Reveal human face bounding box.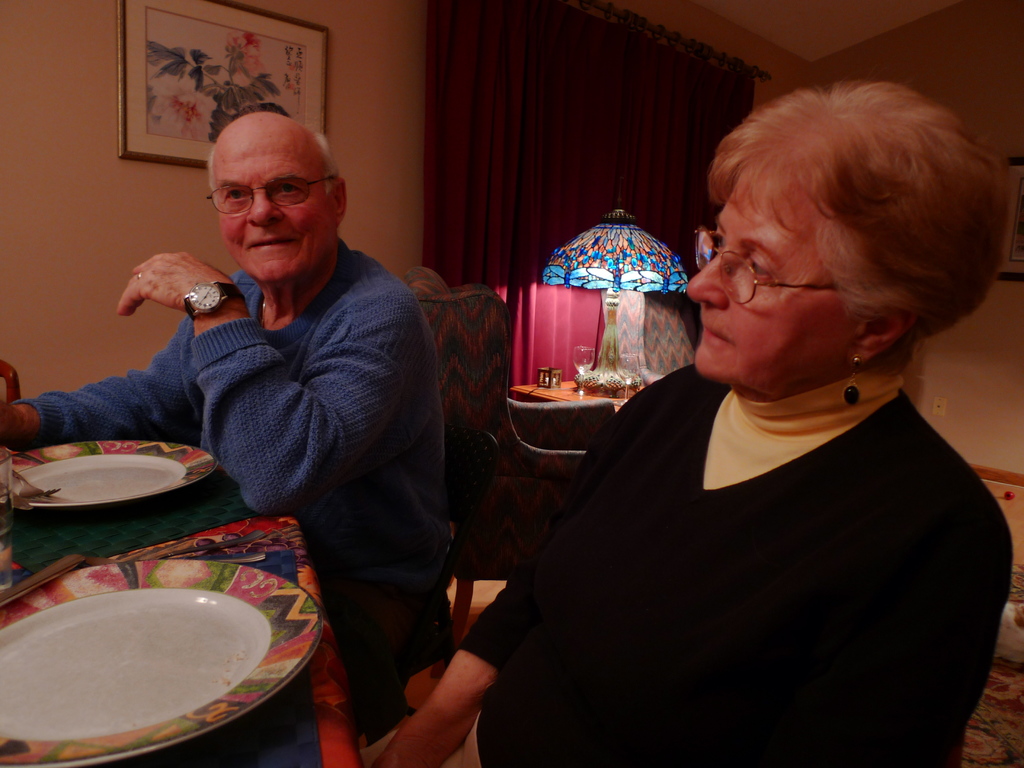
Revealed: rect(204, 134, 335, 285).
